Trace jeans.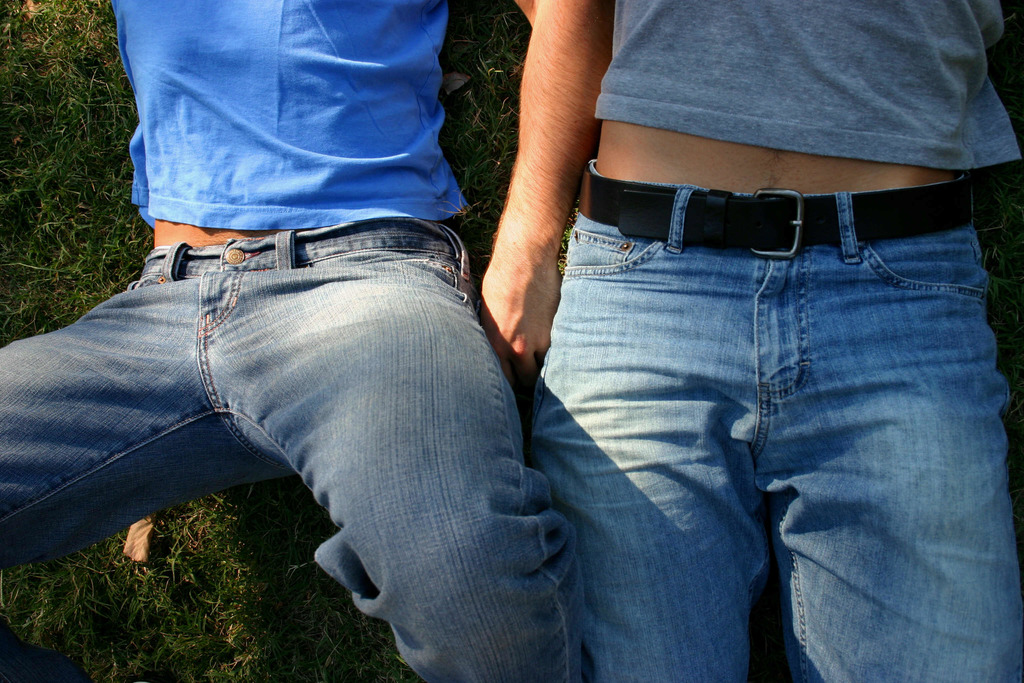
Traced to [0, 216, 585, 682].
